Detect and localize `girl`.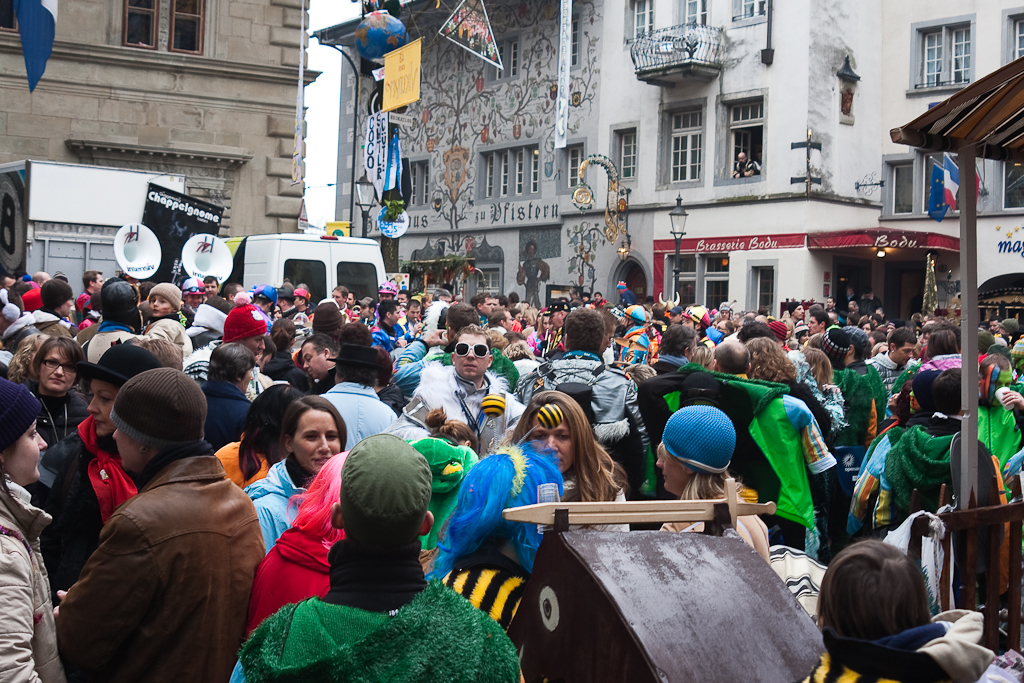
Localized at {"x1": 0, "y1": 380, "x2": 66, "y2": 682}.
